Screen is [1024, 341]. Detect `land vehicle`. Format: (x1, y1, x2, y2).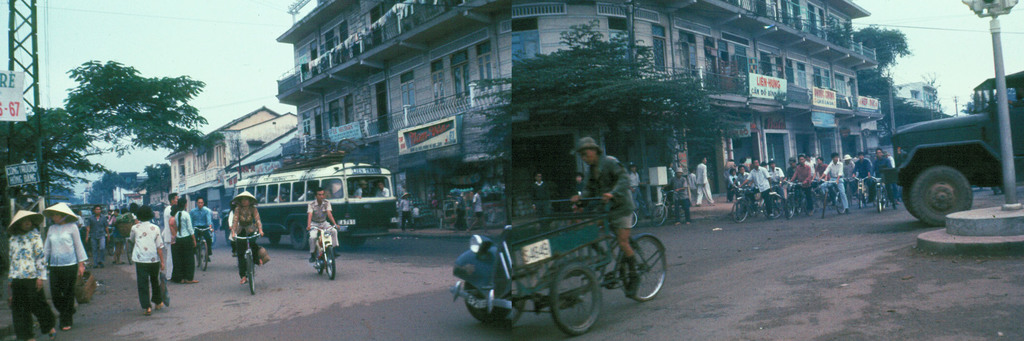
(191, 225, 207, 269).
